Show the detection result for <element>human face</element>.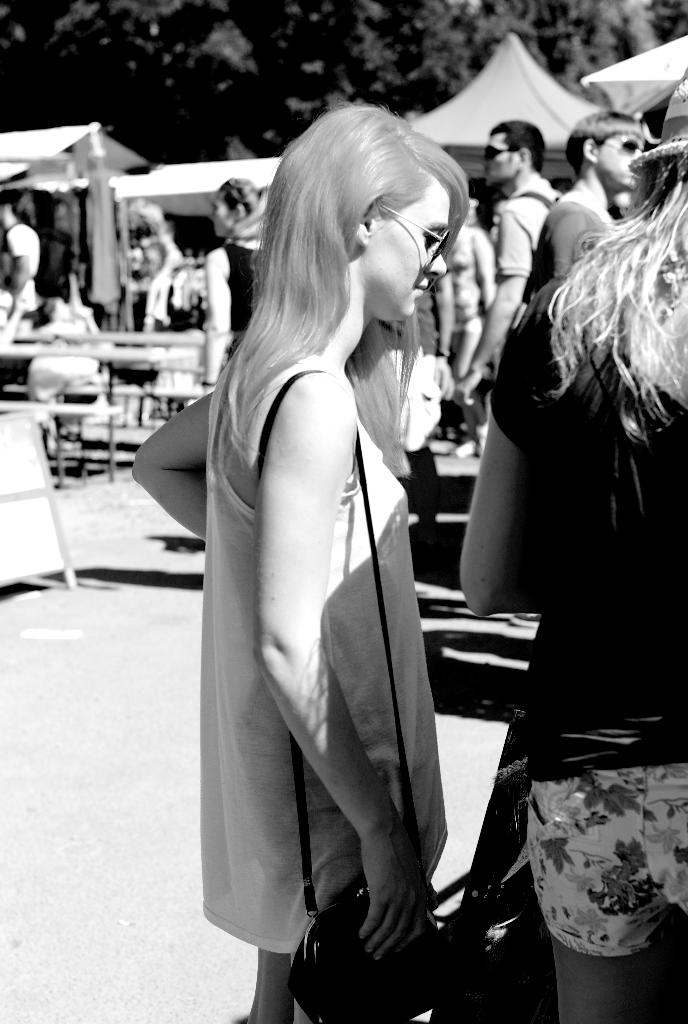
crop(218, 192, 229, 230).
